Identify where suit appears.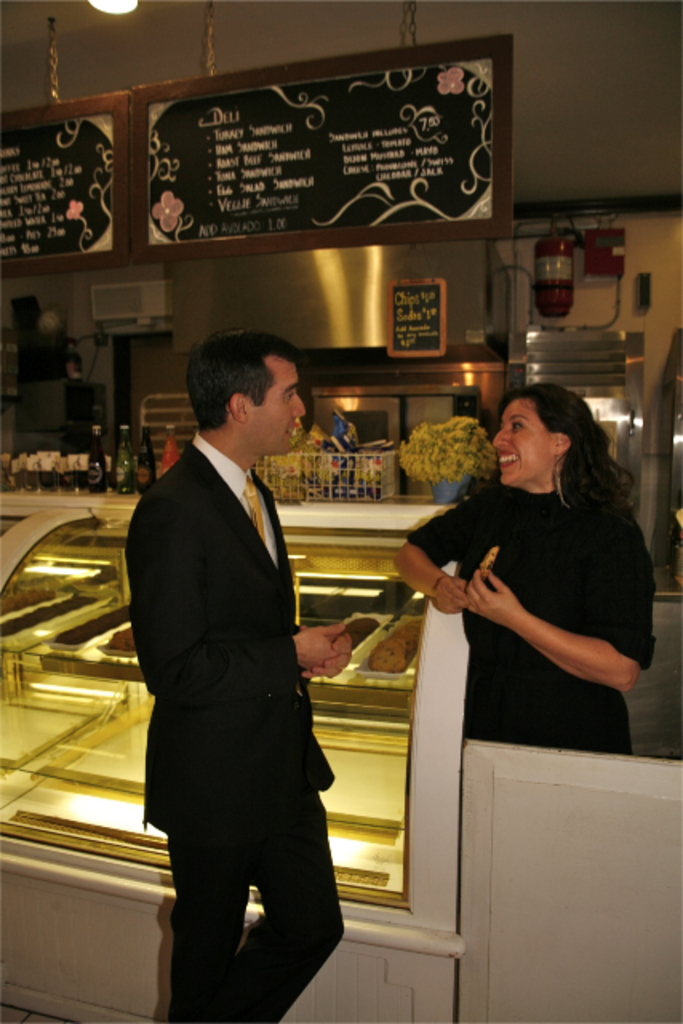
Appears at [x1=123, y1=443, x2=345, y2=1022].
